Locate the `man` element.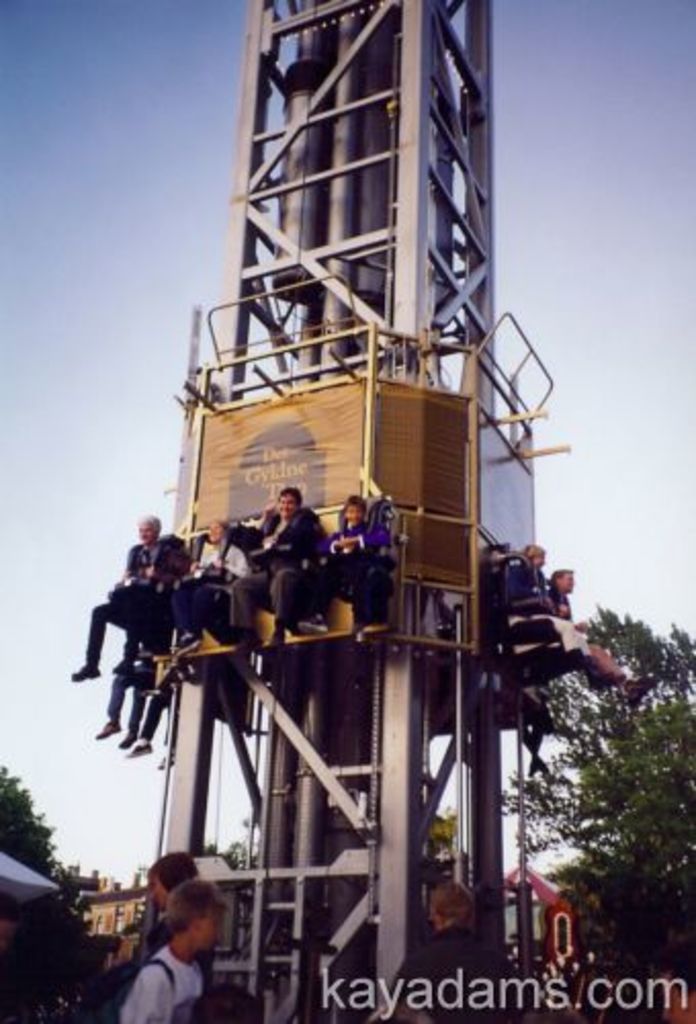
Element bbox: 242, 481, 332, 627.
